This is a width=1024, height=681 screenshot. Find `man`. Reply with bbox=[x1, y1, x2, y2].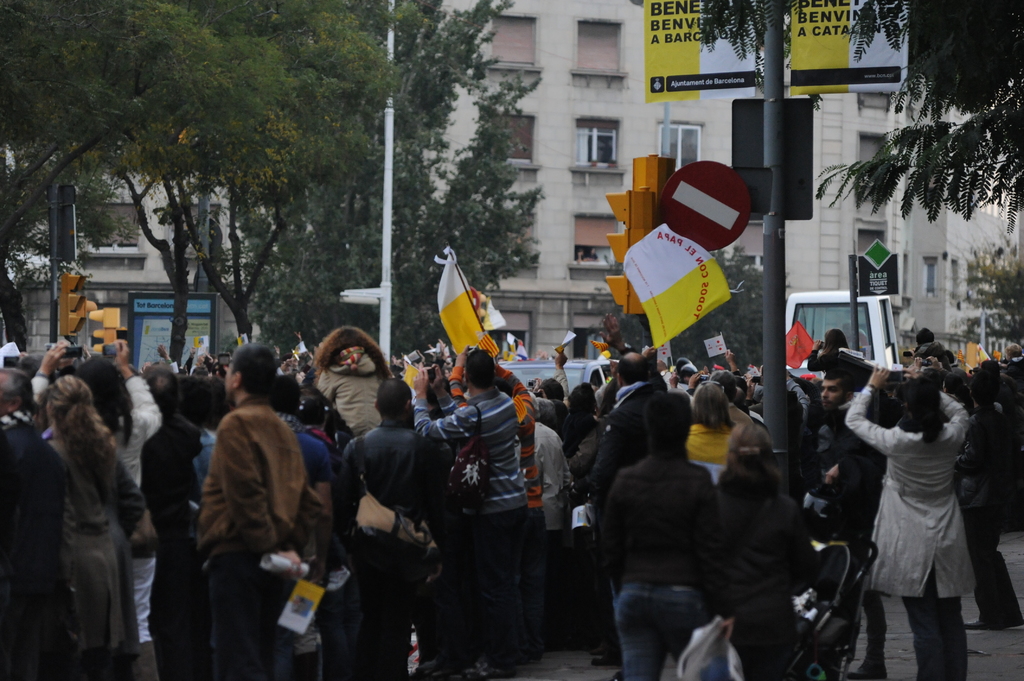
bbox=[177, 342, 318, 668].
